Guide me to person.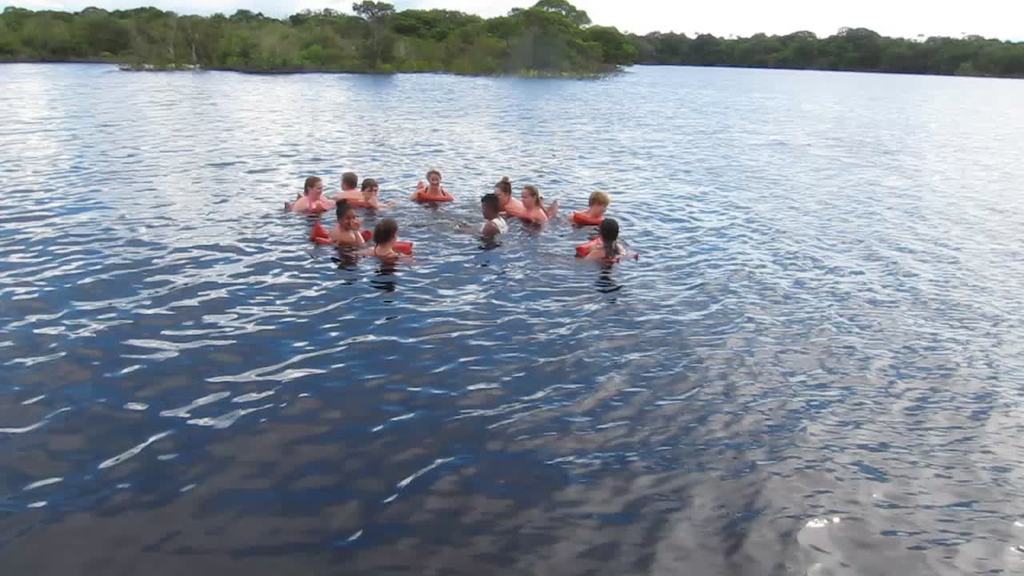
Guidance: 572 193 606 225.
